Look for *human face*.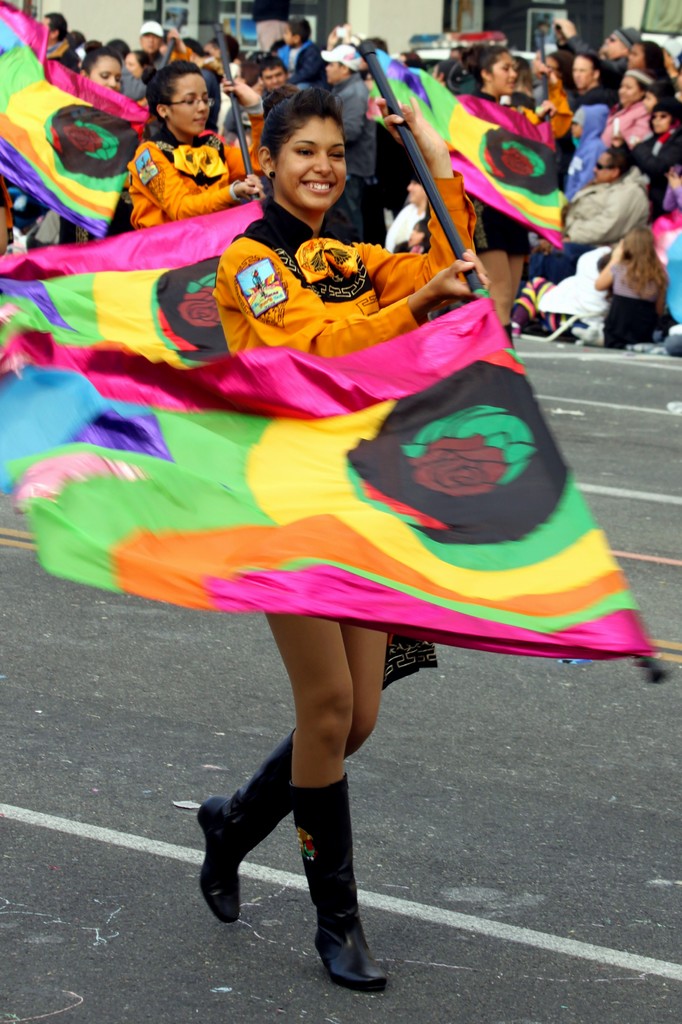
Found: [170, 75, 212, 138].
